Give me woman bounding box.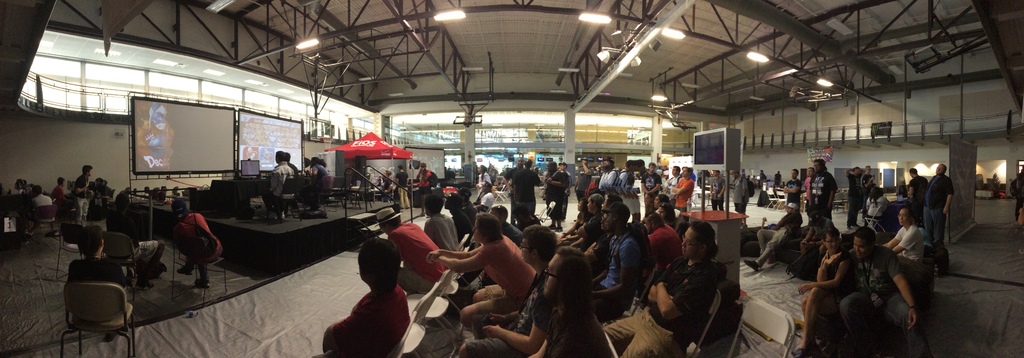
(x1=321, y1=235, x2=412, y2=357).
